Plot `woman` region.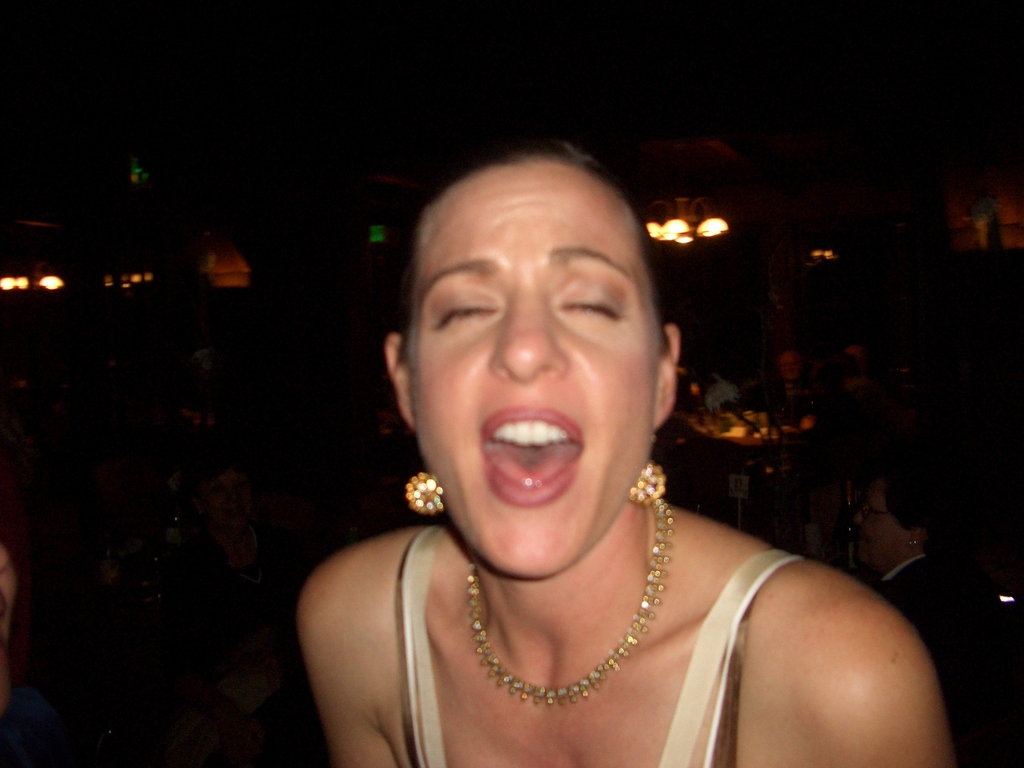
Plotted at x1=296, y1=143, x2=957, y2=767.
